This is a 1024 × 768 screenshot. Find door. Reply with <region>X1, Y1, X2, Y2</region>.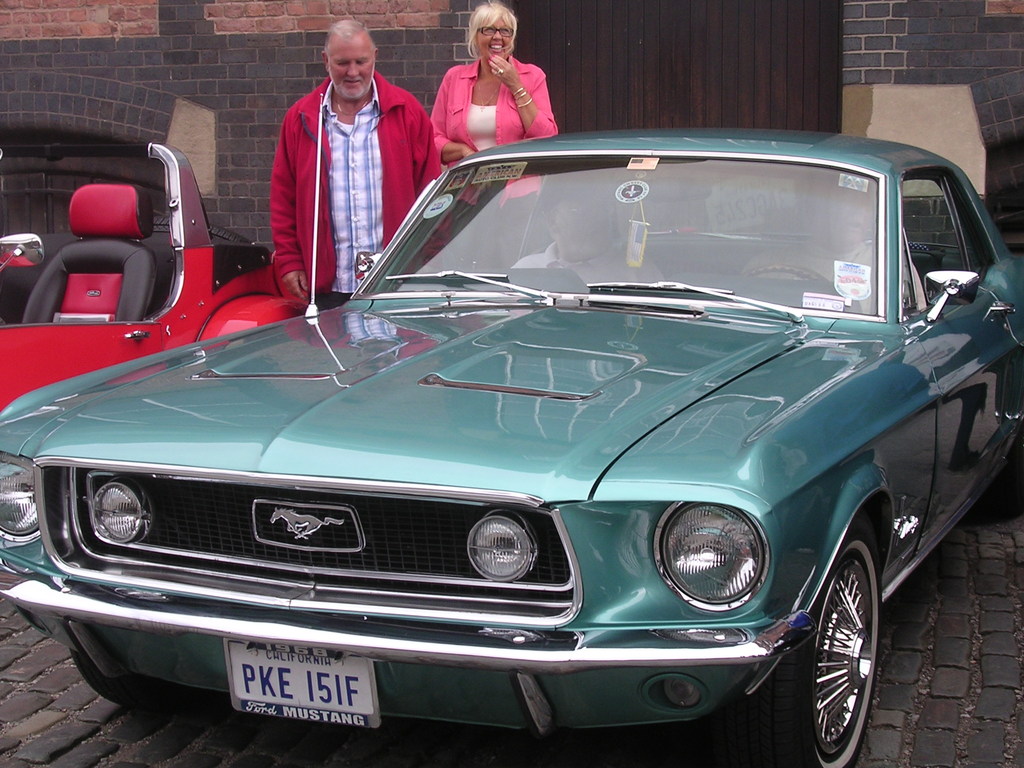
<region>906, 172, 1023, 556</region>.
